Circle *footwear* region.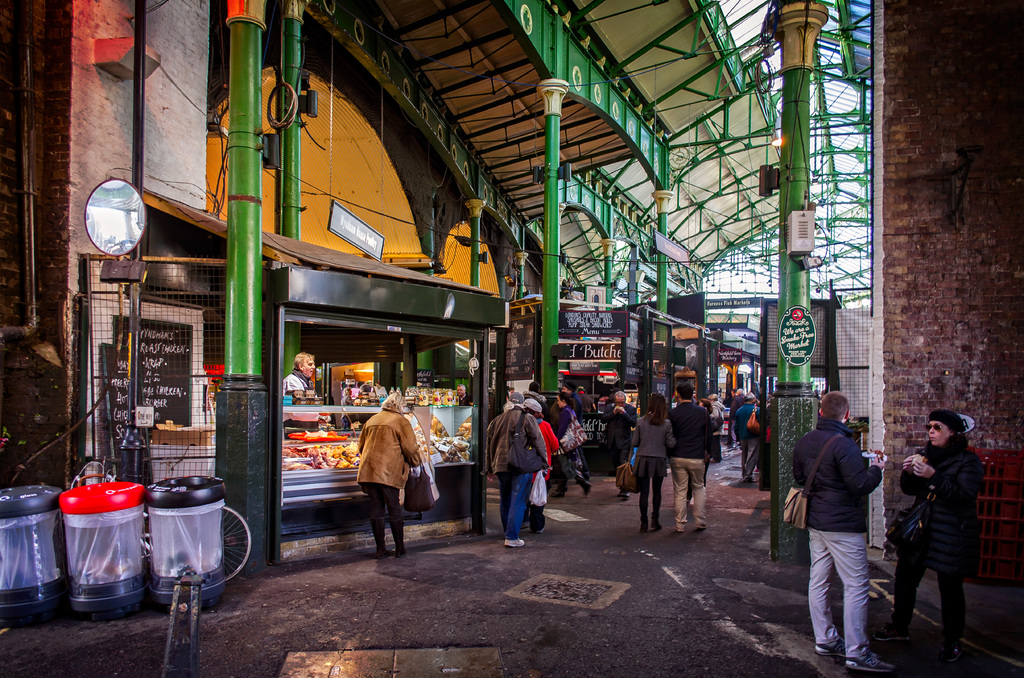
Region: 744 474 760 487.
